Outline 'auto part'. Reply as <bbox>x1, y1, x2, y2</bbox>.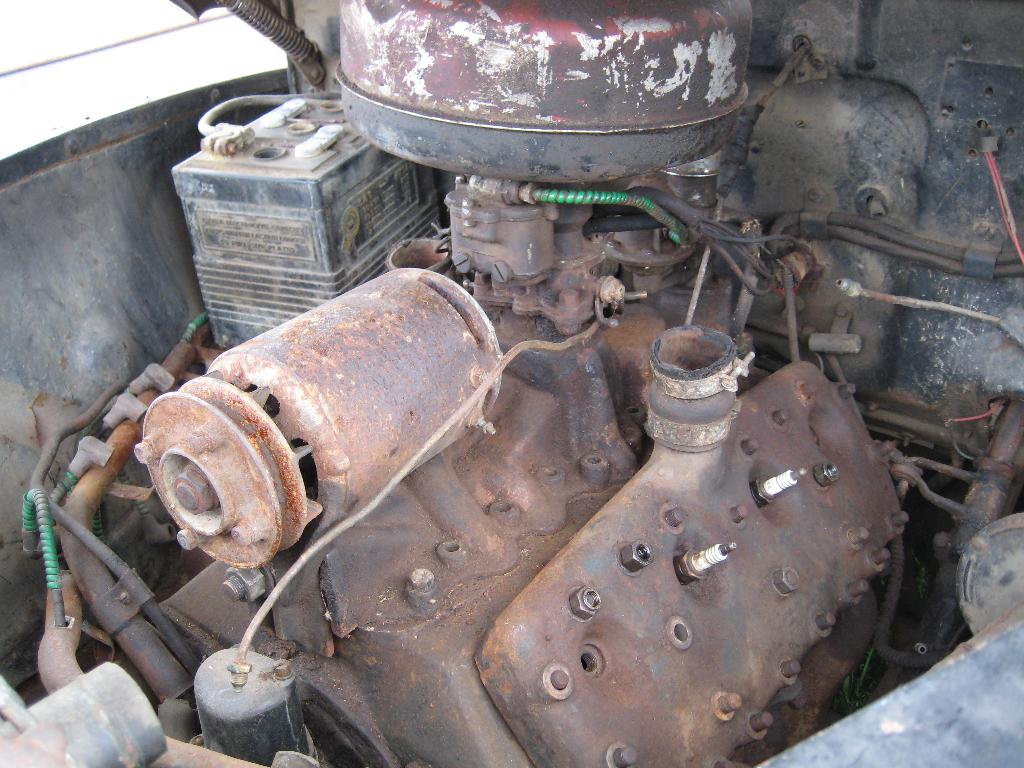
<bbox>192, 644, 312, 765</bbox>.
